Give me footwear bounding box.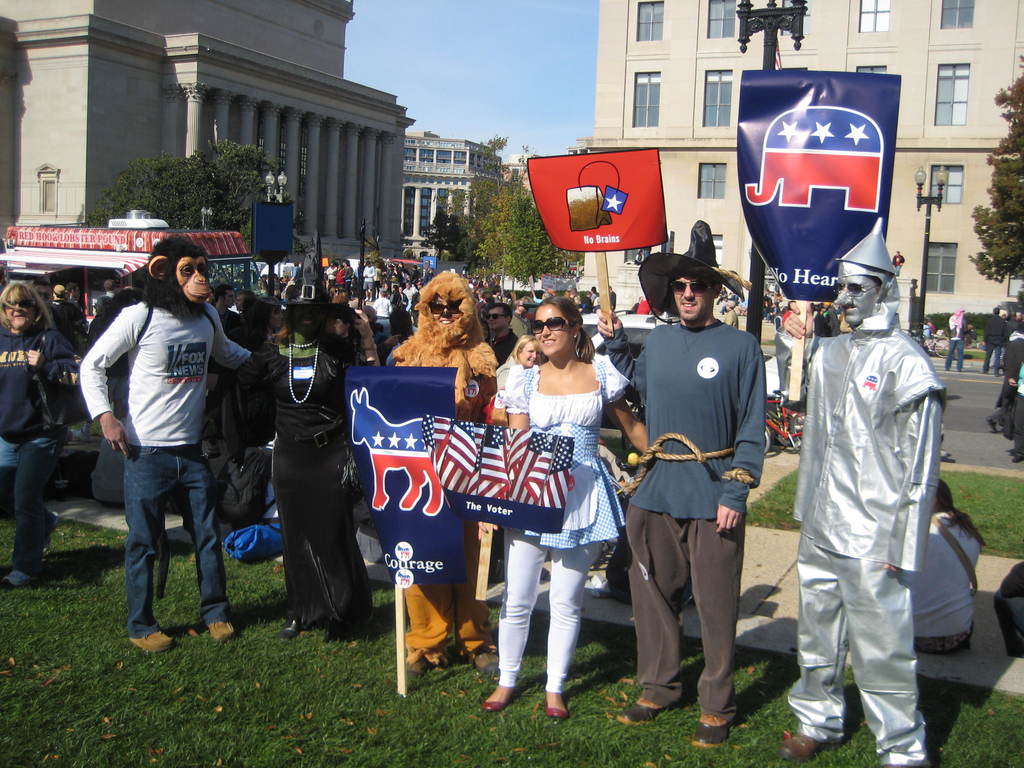
pyautogui.locateOnScreen(280, 617, 301, 636).
